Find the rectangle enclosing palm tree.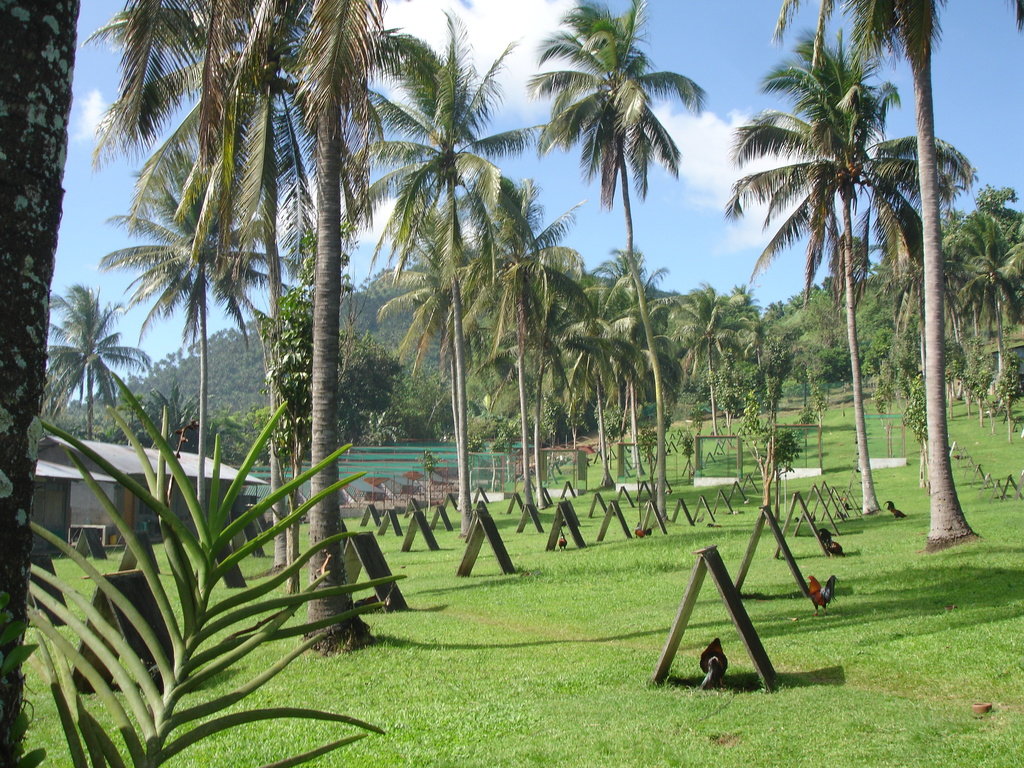
{"x1": 745, "y1": 302, "x2": 828, "y2": 589}.
